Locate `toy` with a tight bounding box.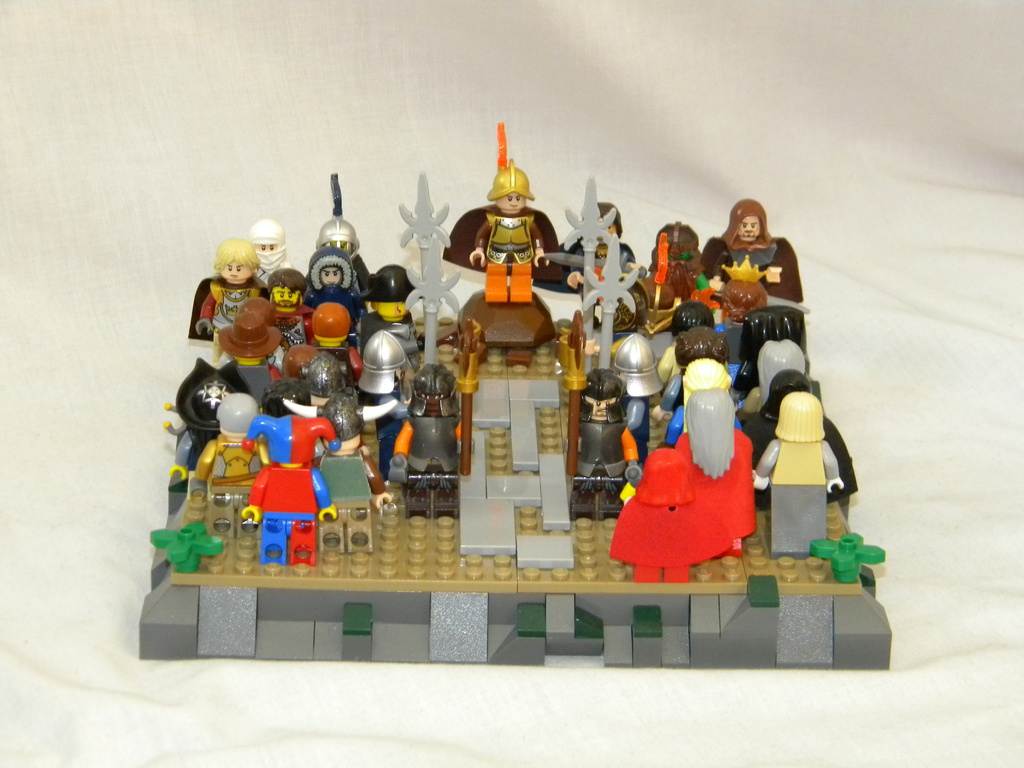
292:349:346:411.
